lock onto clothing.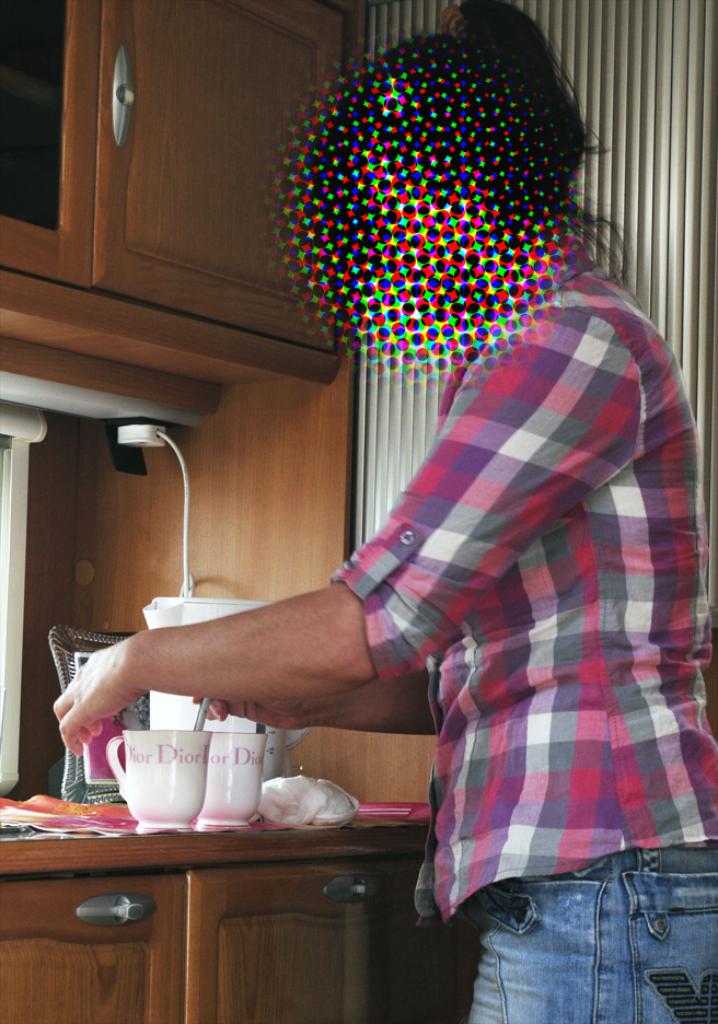
Locked: x1=300 y1=265 x2=717 y2=935.
